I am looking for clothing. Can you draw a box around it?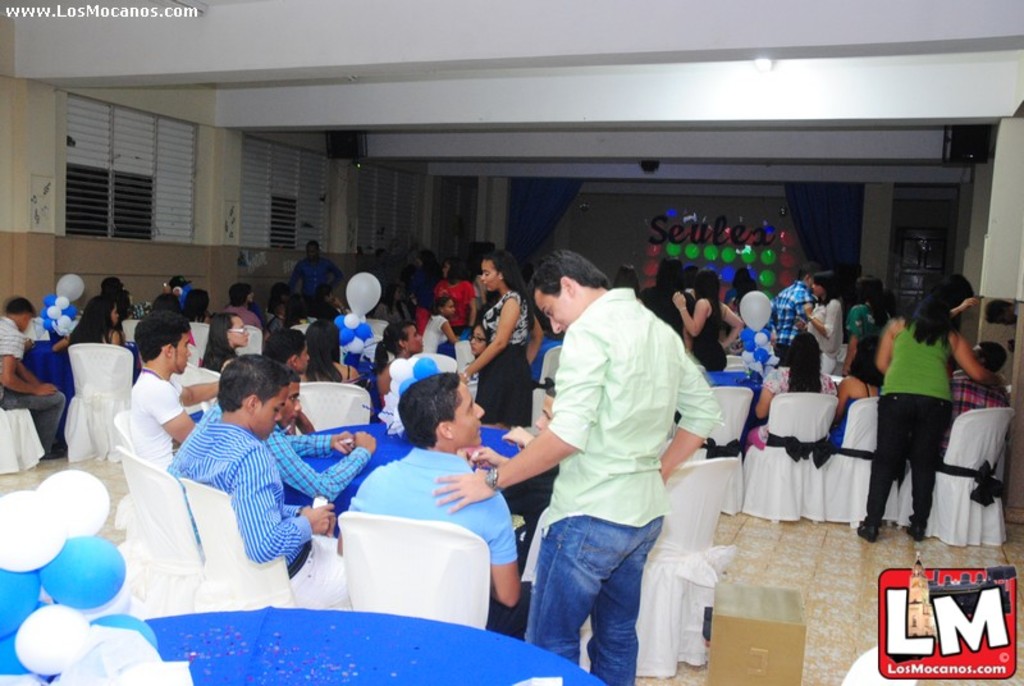
Sure, the bounding box is <region>127, 369, 186, 459</region>.
